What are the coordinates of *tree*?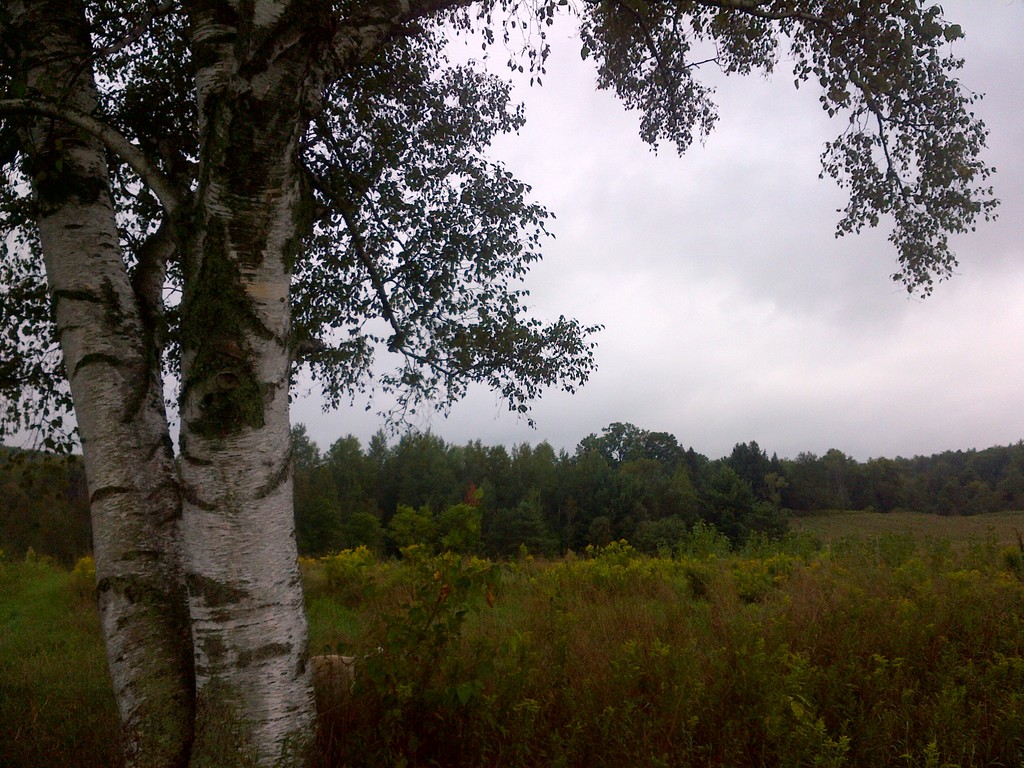
<bbox>0, 0, 1004, 767</bbox>.
